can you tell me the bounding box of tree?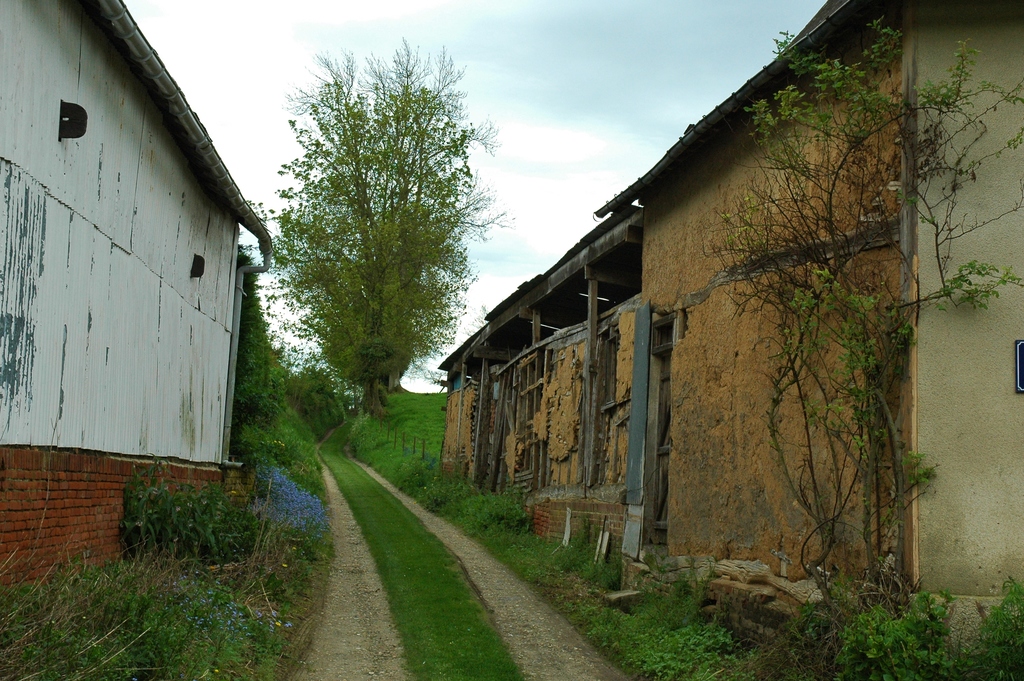
box(246, 40, 509, 411).
